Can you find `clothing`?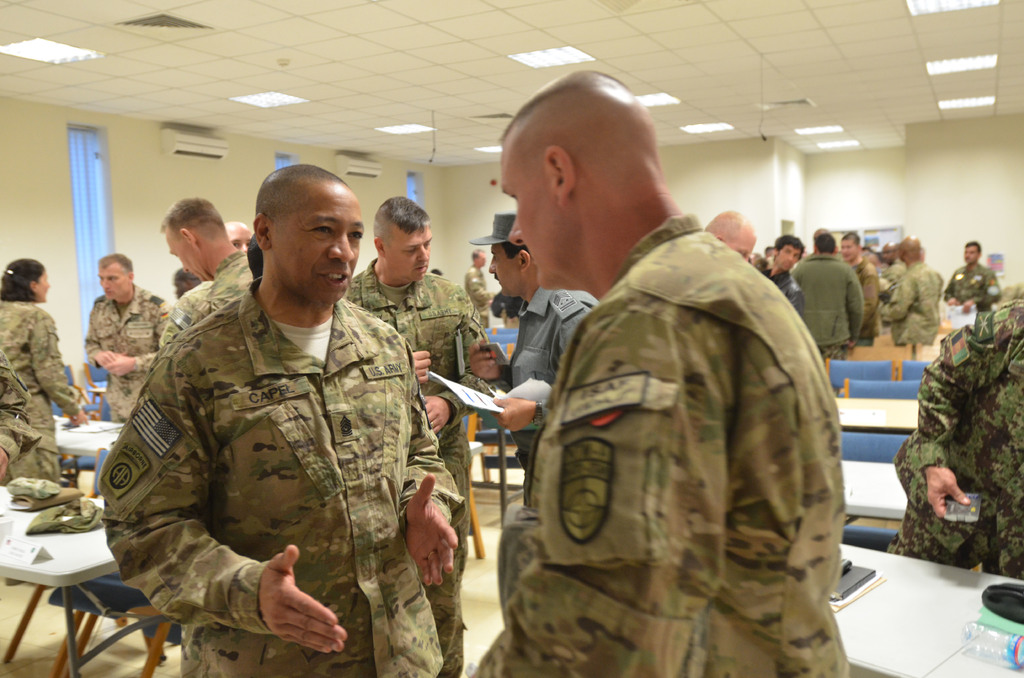
Yes, bounding box: 86,287,174,422.
